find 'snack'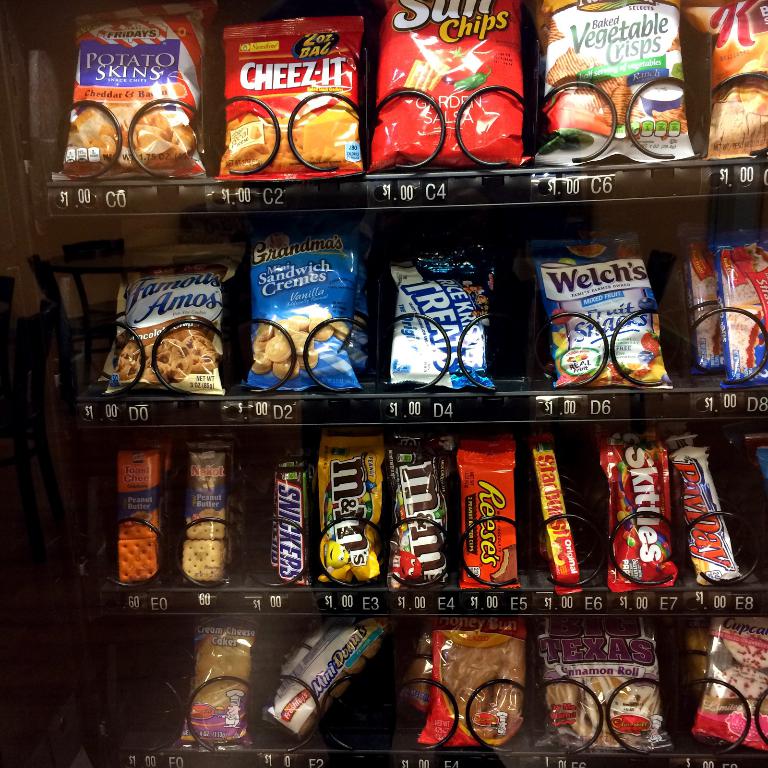
x1=253 y1=625 x2=399 y2=731
